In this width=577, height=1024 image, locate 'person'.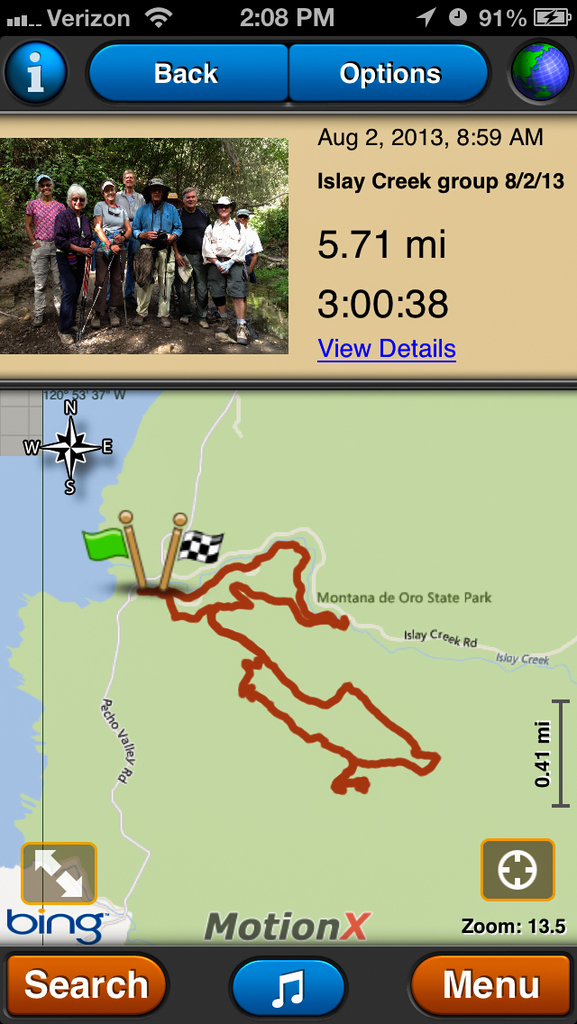
Bounding box: region(175, 180, 210, 331).
